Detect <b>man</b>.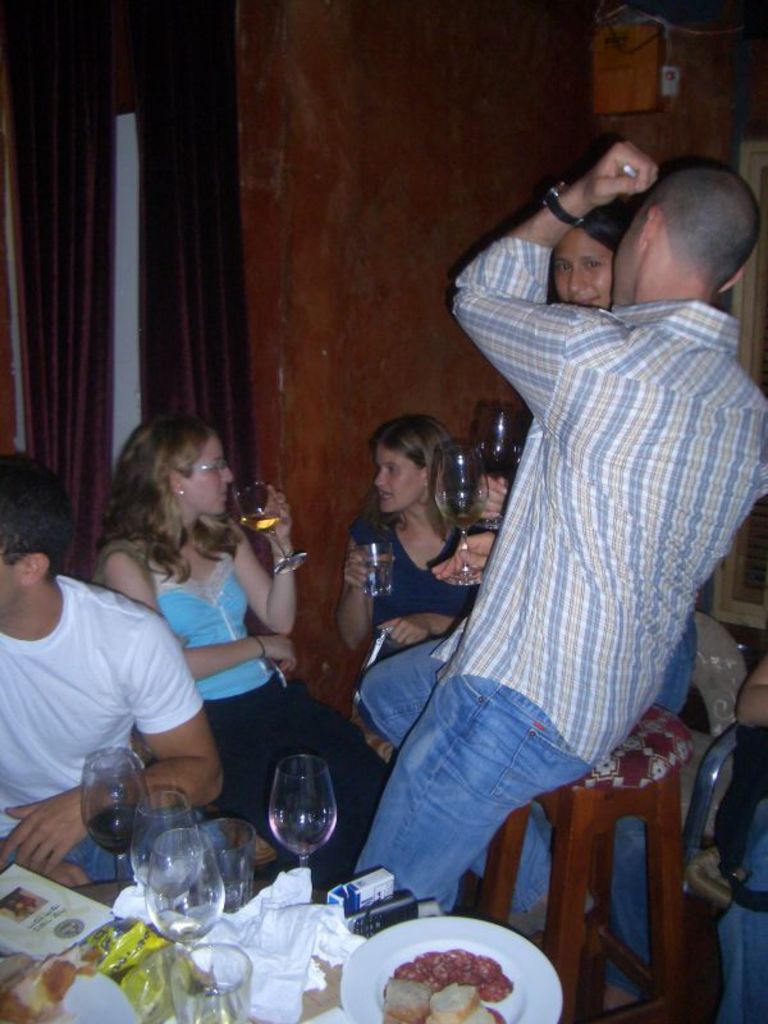
Detected at [0,442,284,899].
